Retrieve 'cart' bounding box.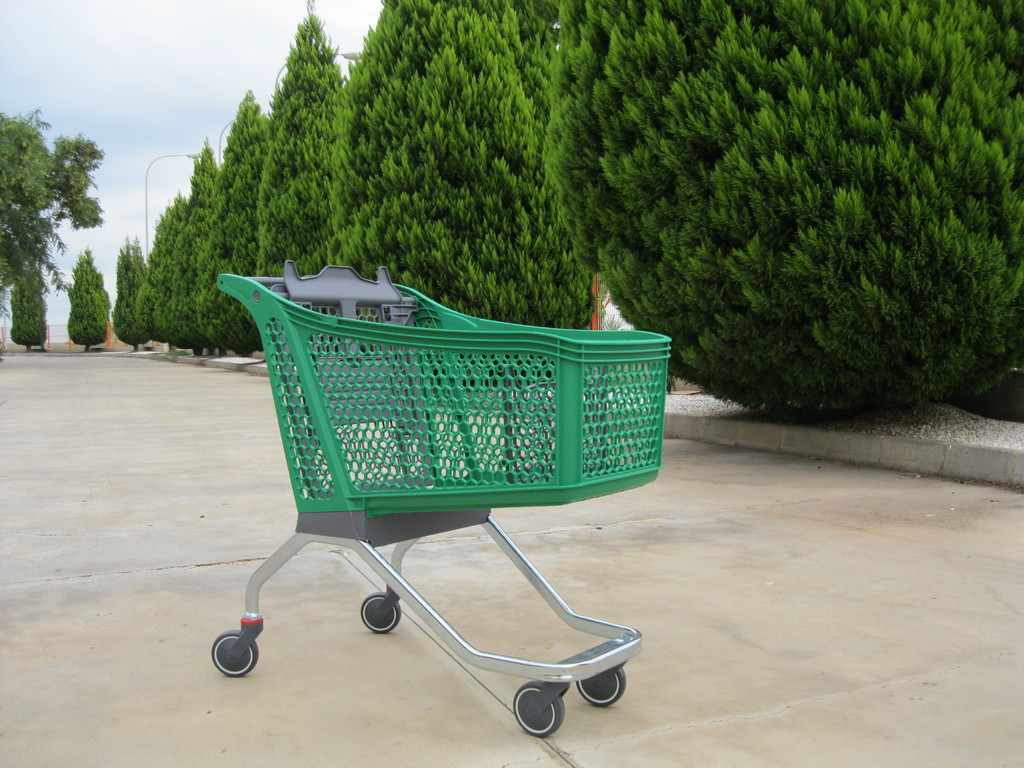
Bounding box: (211, 260, 673, 738).
